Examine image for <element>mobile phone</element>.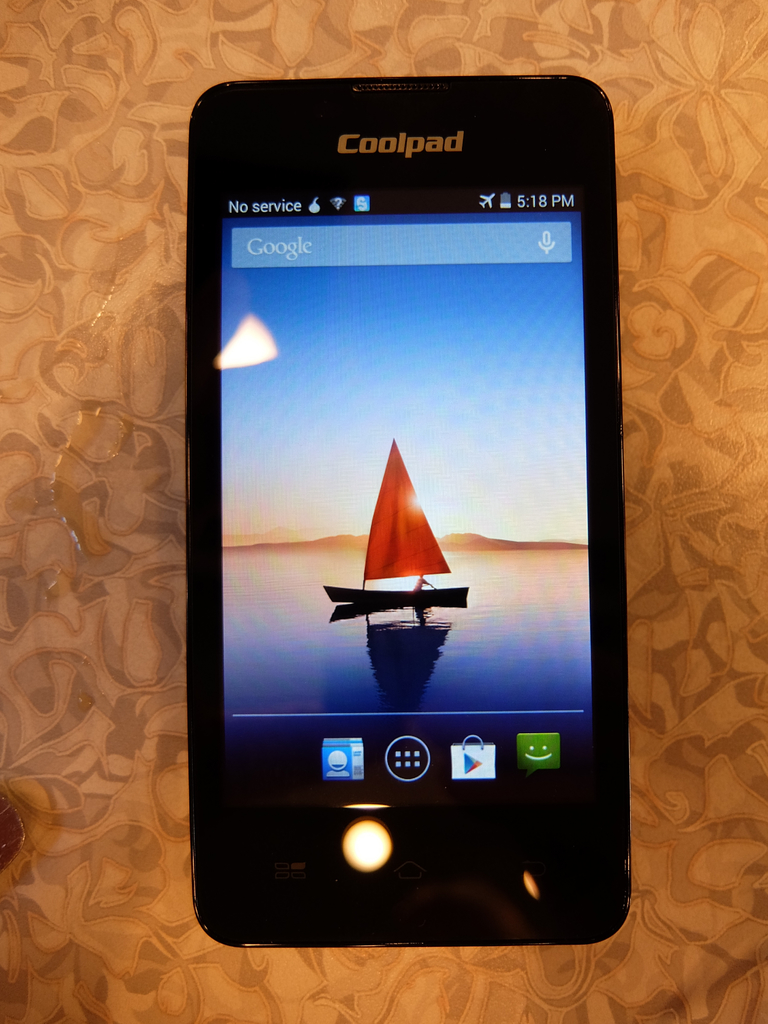
Examination result: bbox(169, 64, 653, 943).
